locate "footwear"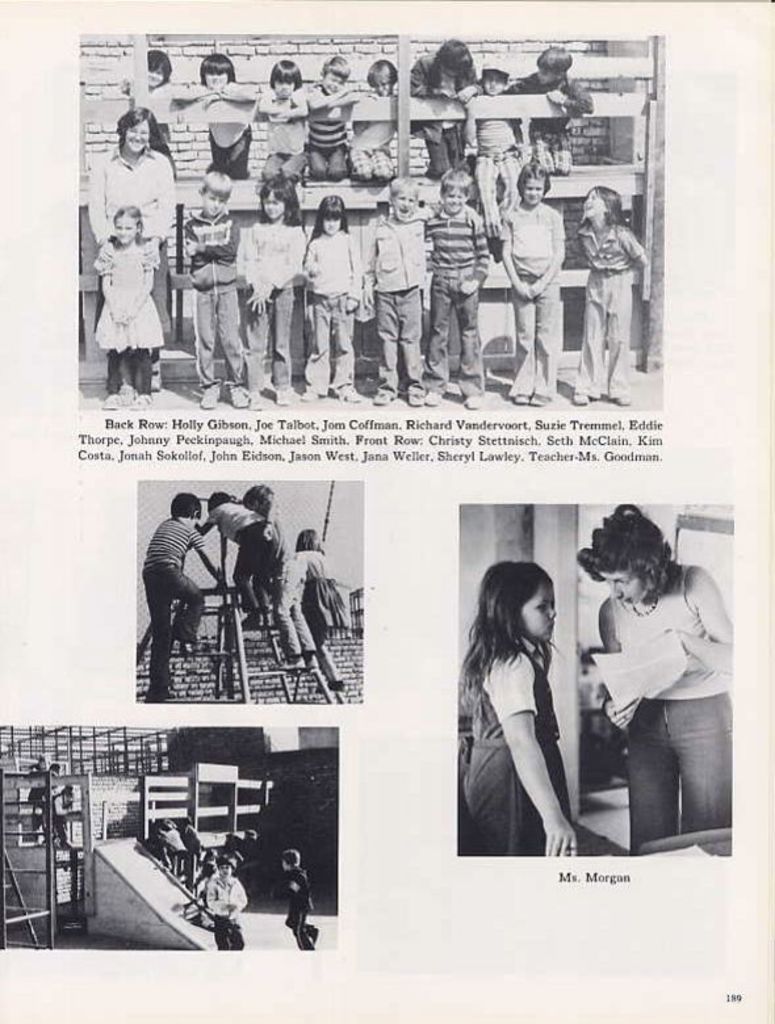
l=196, t=381, r=215, b=406
